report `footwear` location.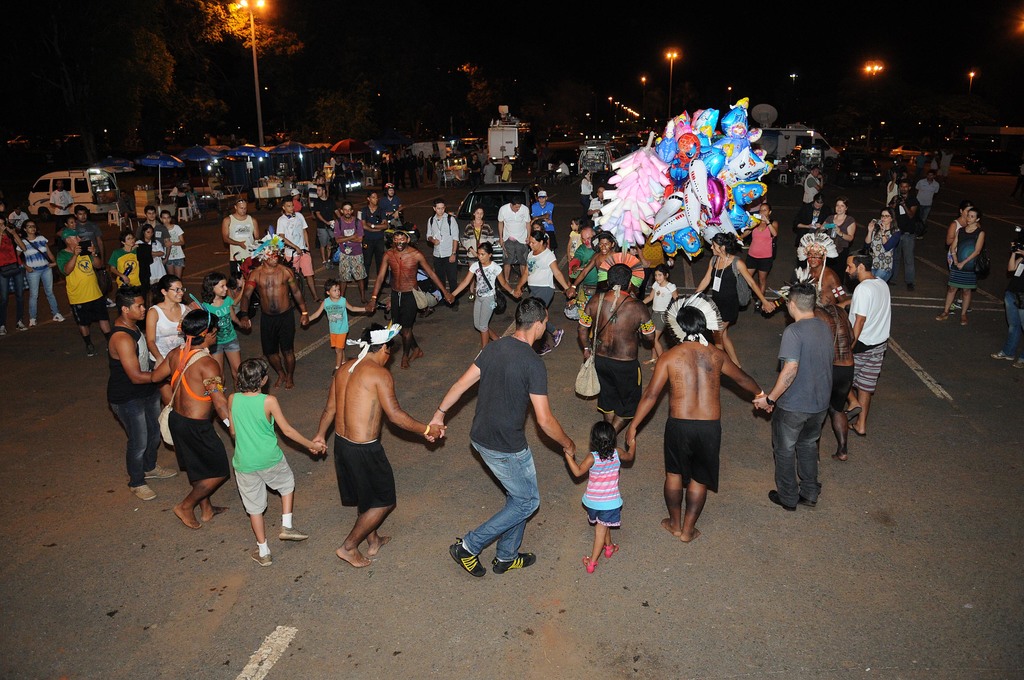
Report: (x1=550, y1=327, x2=565, y2=352).
